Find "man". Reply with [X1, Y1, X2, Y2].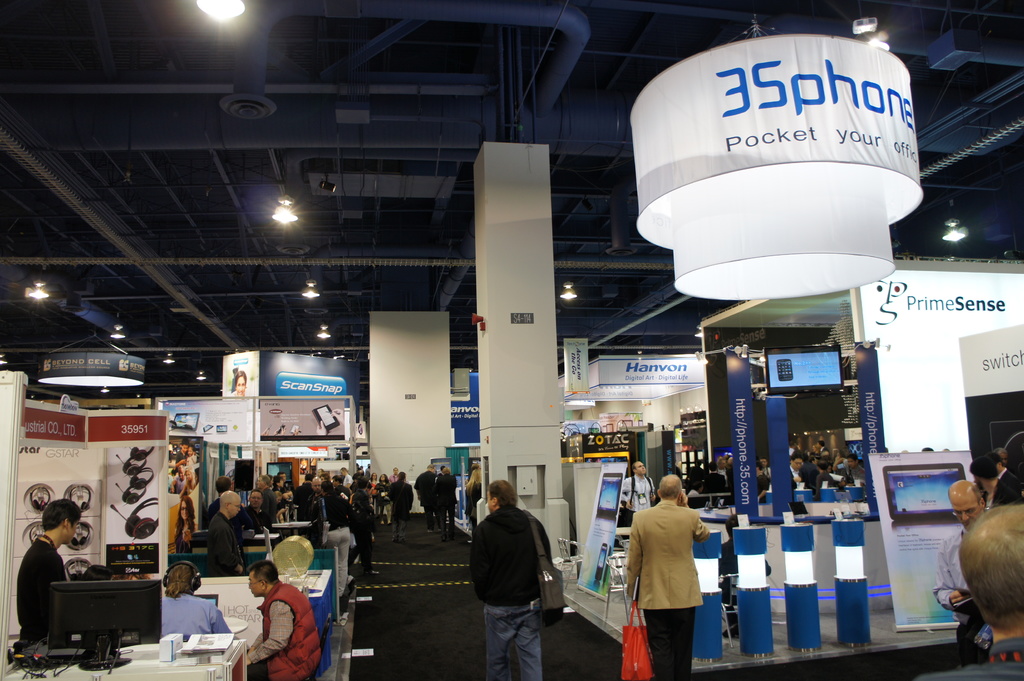
[475, 479, 575, 675].
